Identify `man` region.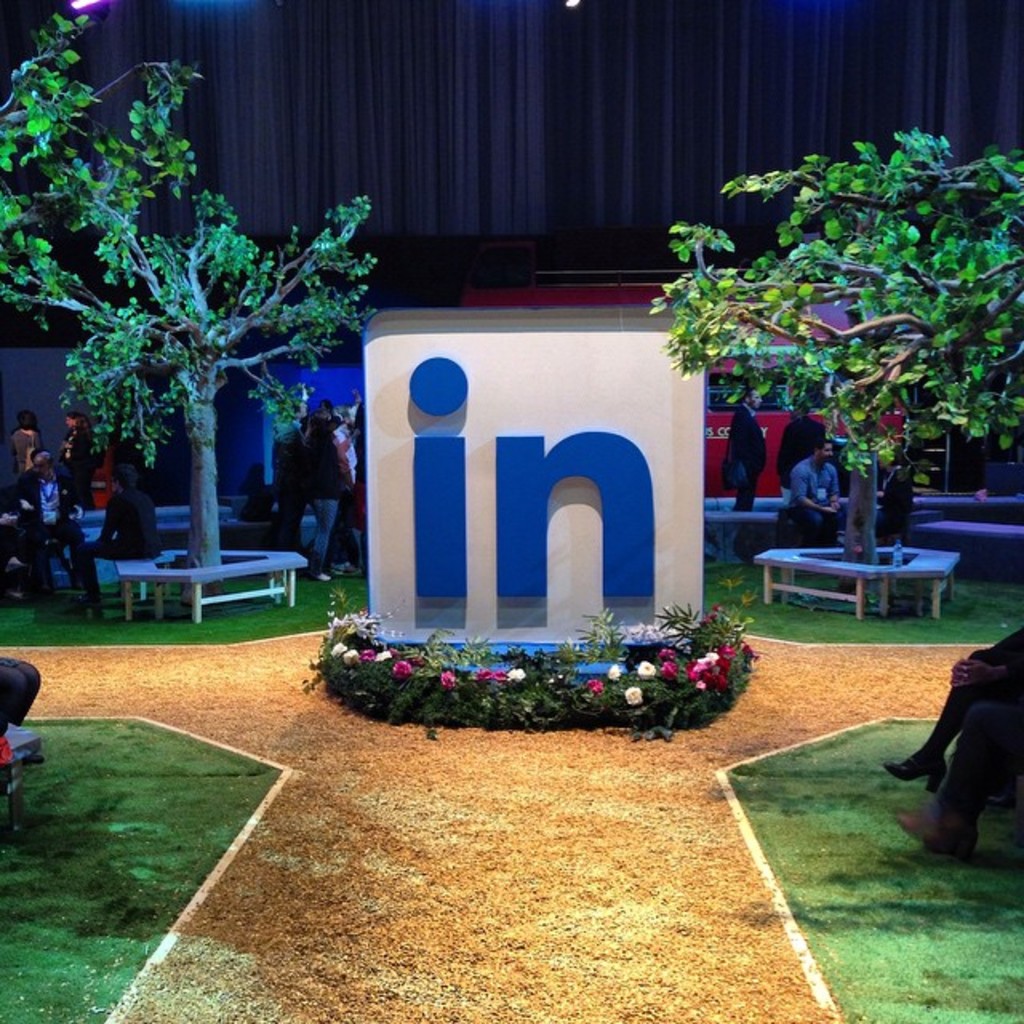
Region: 789:438:842:544.
